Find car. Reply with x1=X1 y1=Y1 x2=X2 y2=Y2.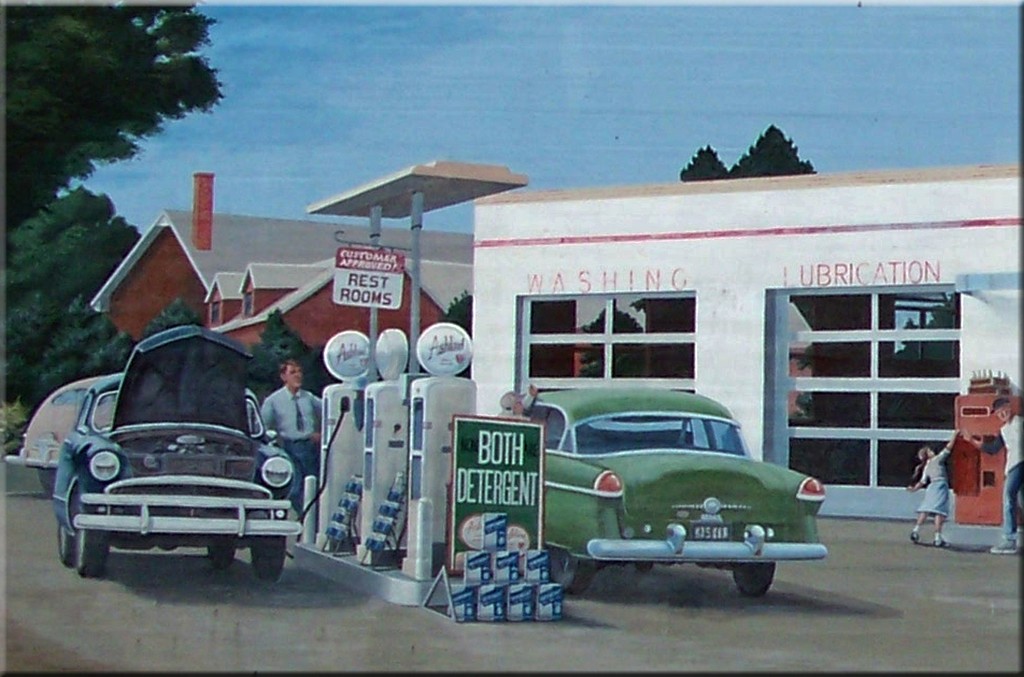
x1=15 y1=375 x2=129 y2=493.
